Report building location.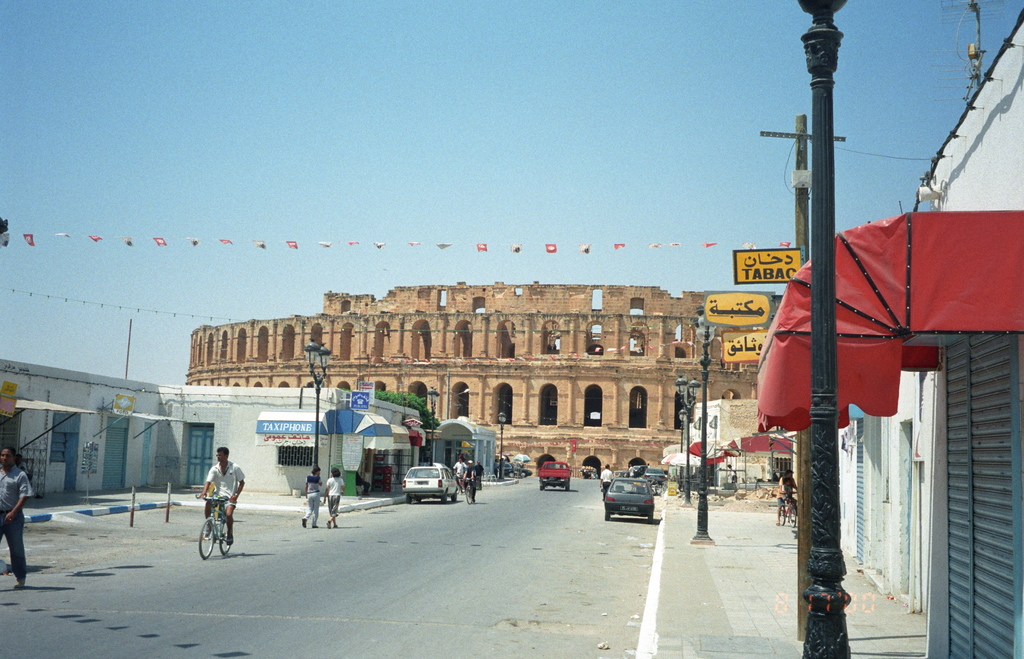
Report: pyautogui.locateOnScreen(766, 2, 1023, 658).
